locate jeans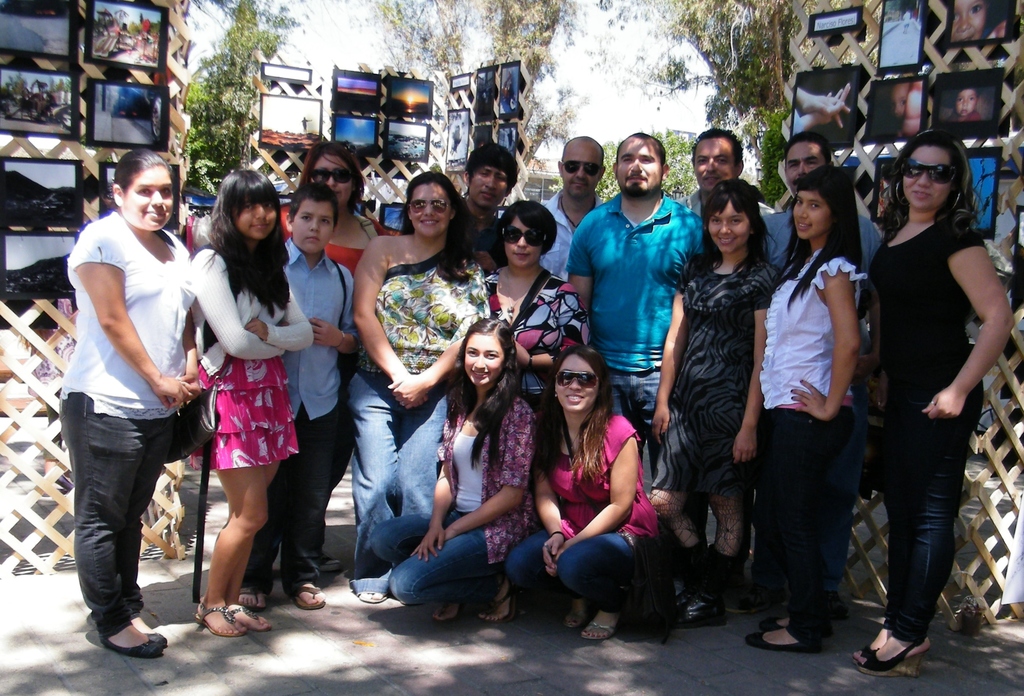
[x1=885, y1=387, x2=984, y2=639]
